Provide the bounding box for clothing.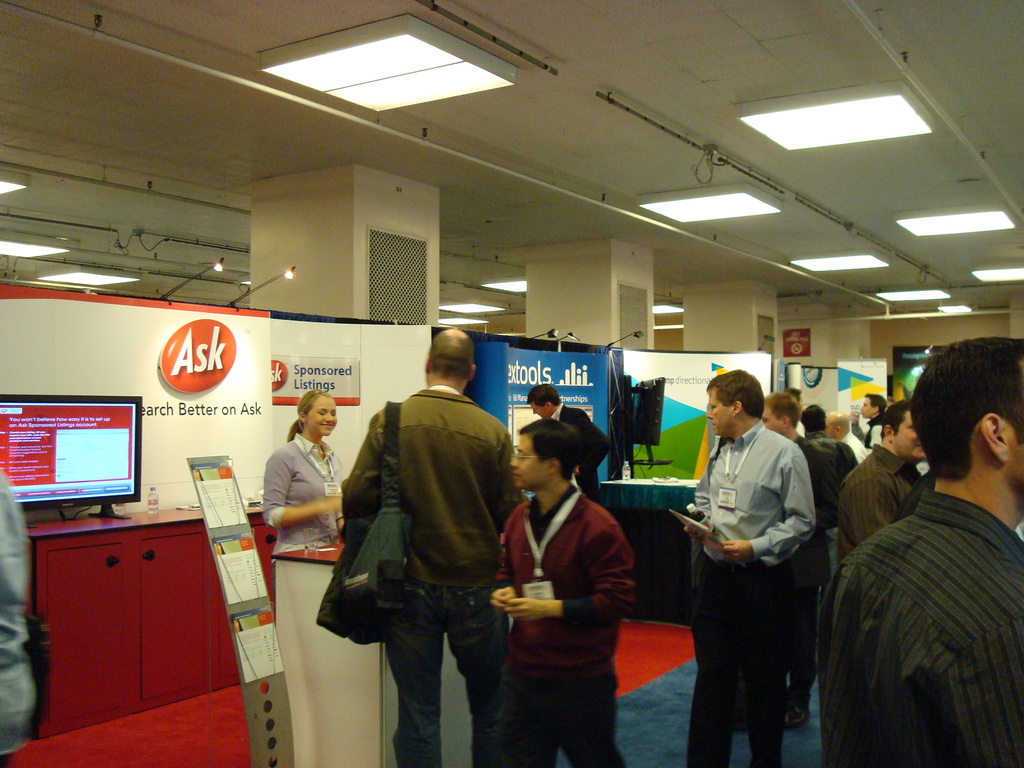
pyautogui.locateOnScreen(684, 380, 836, 737).
